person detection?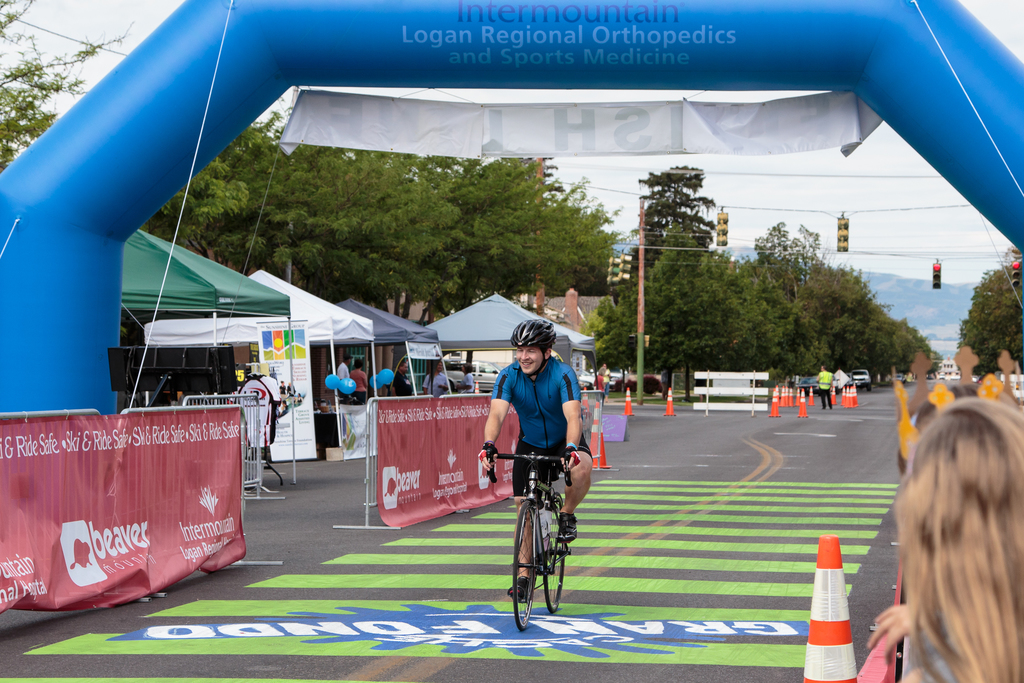
<box>449,362,476,393</box>
